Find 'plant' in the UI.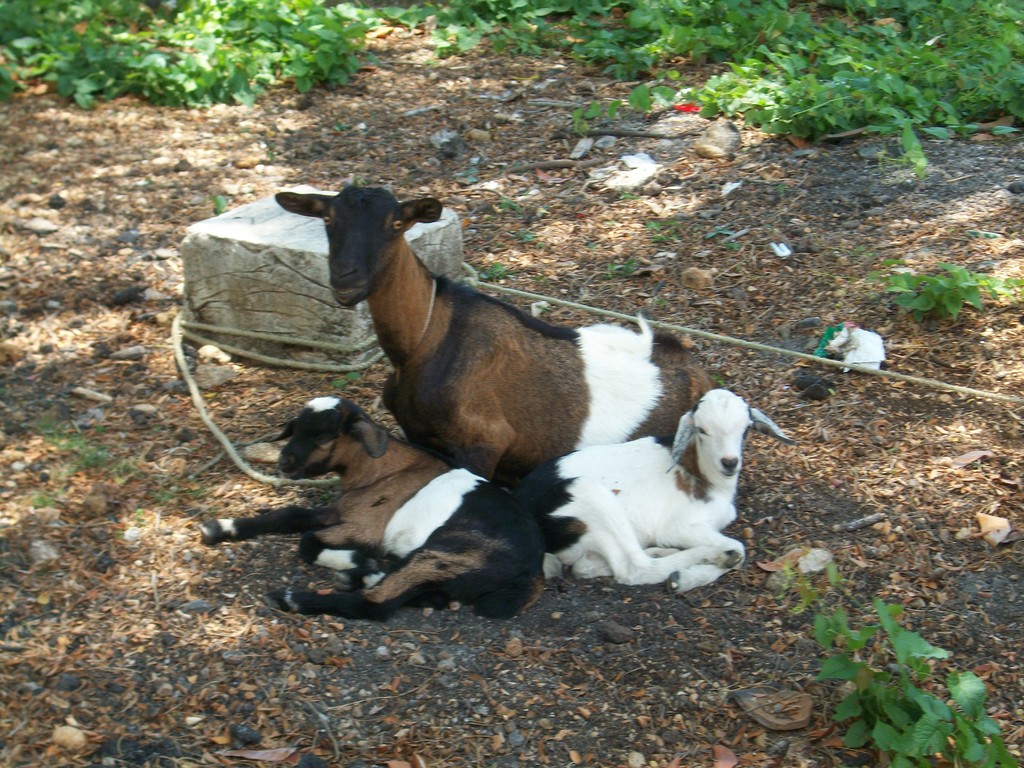
UI element at (x1=644, y1=217, x2=677, y2=243).
